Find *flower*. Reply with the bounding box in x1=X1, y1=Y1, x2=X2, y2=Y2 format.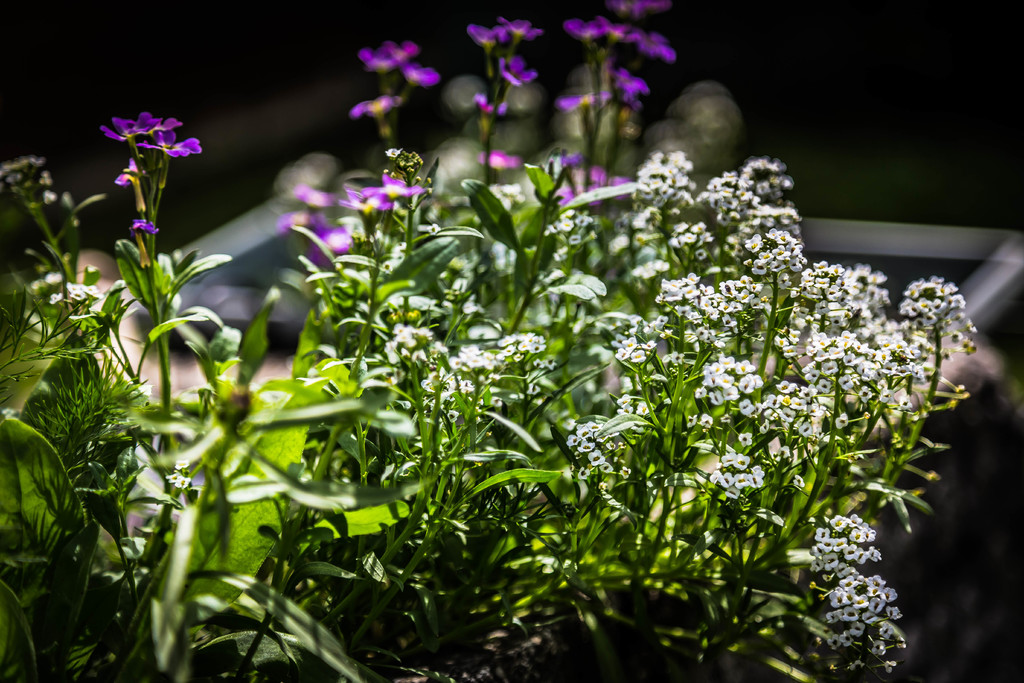
x1=148, y1=120, x2=177, y2=134.
